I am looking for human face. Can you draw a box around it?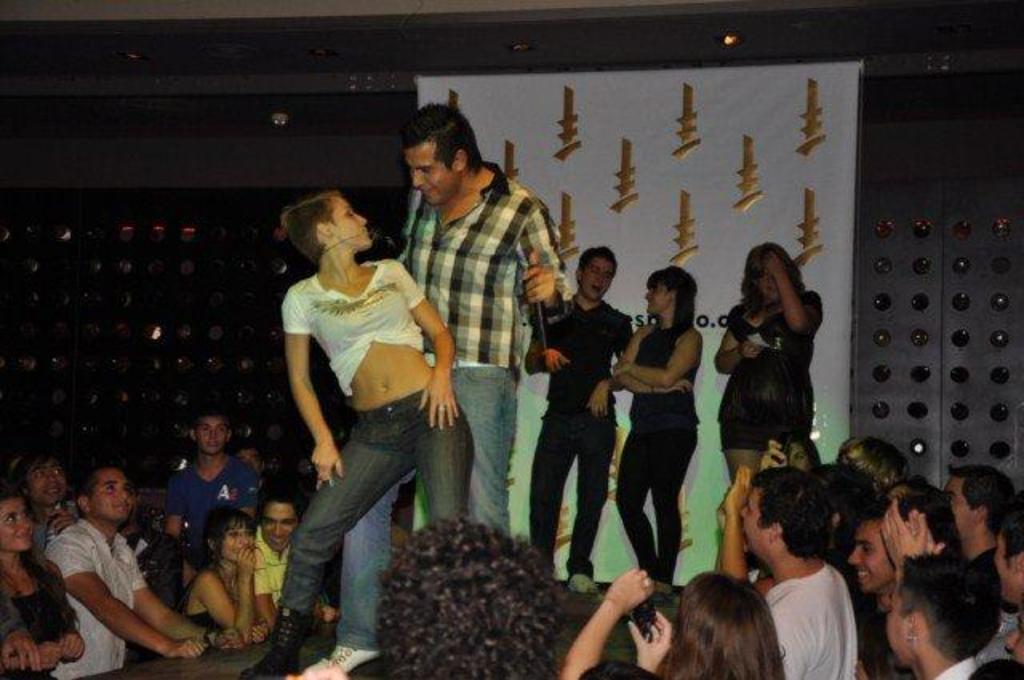
Sure, the bounding box is bbox(584, 256, 611, 307).
